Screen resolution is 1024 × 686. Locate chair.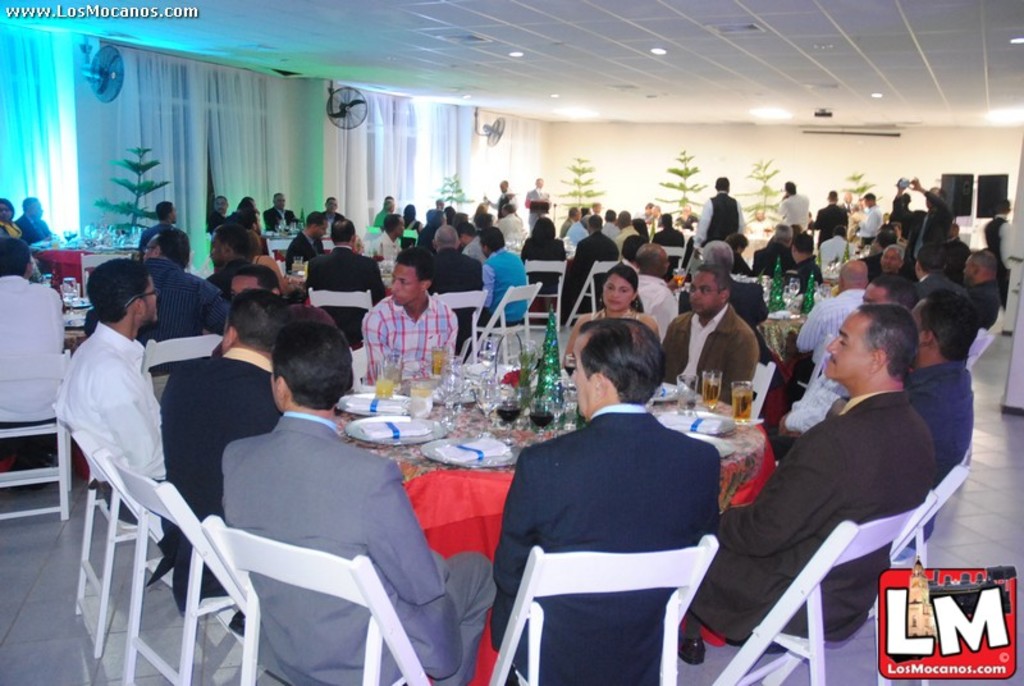
399,229,417,243.
